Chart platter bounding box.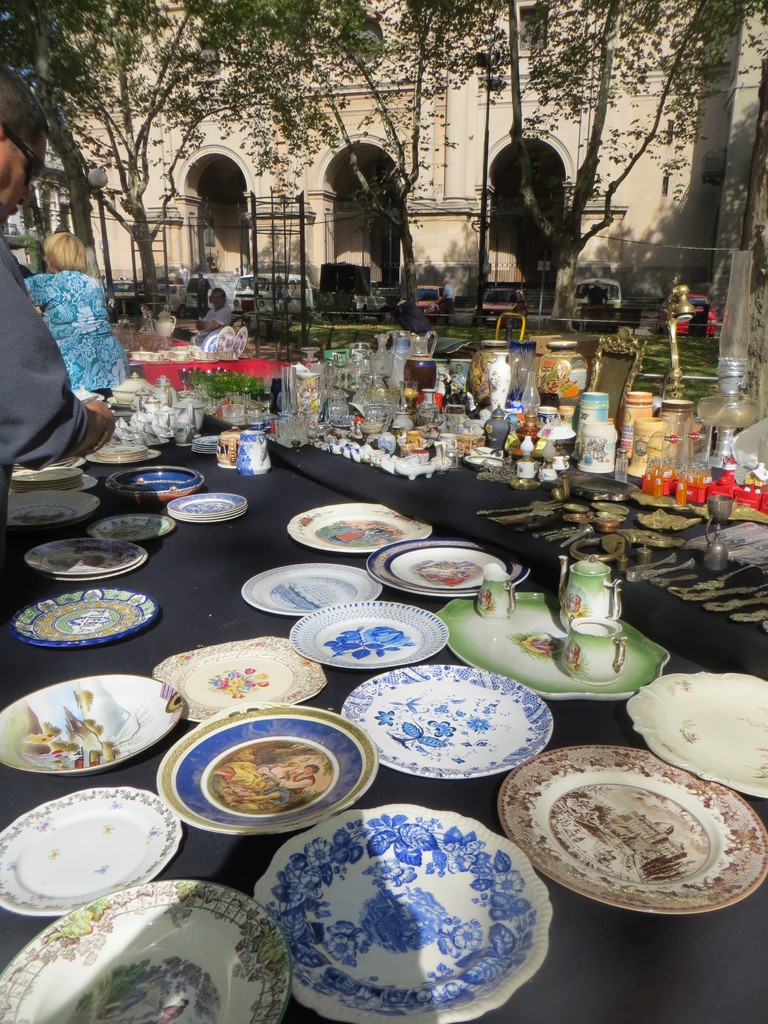
Charted: [left=383, top=540, right=509, bottom=595].
